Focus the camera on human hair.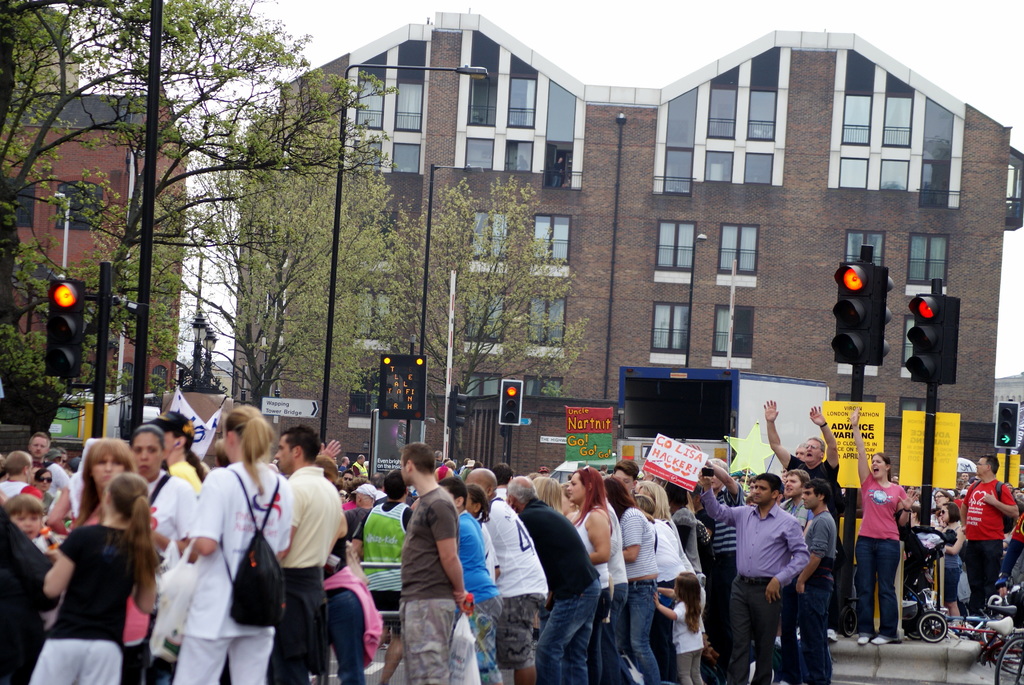
Focus region: box(34, 468, 47, 478).
